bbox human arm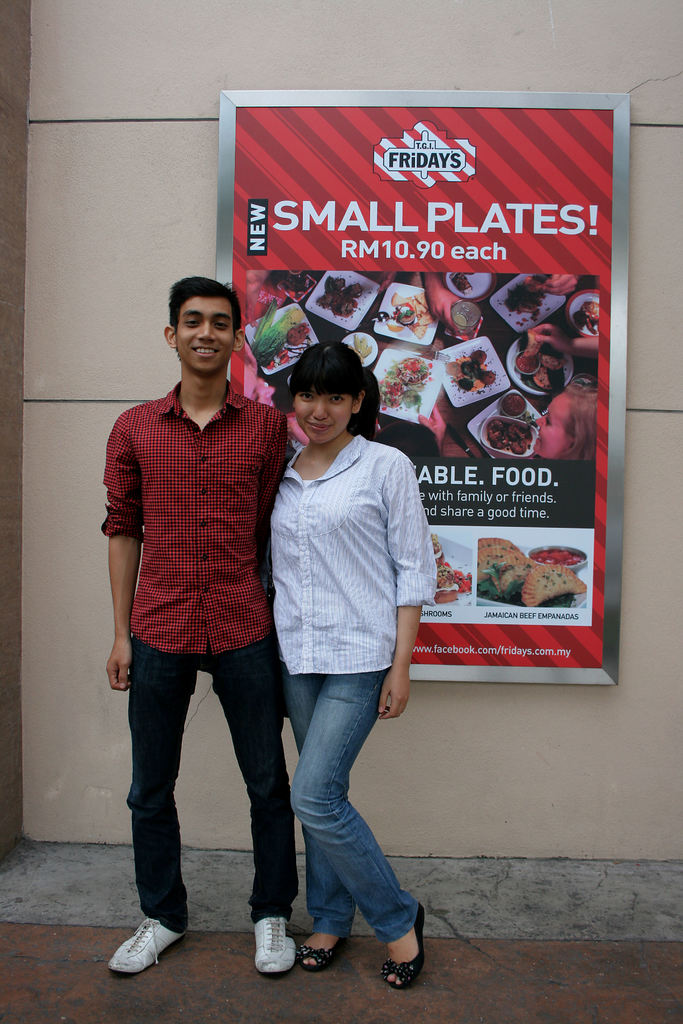
box(381, 450, 440, 717)
